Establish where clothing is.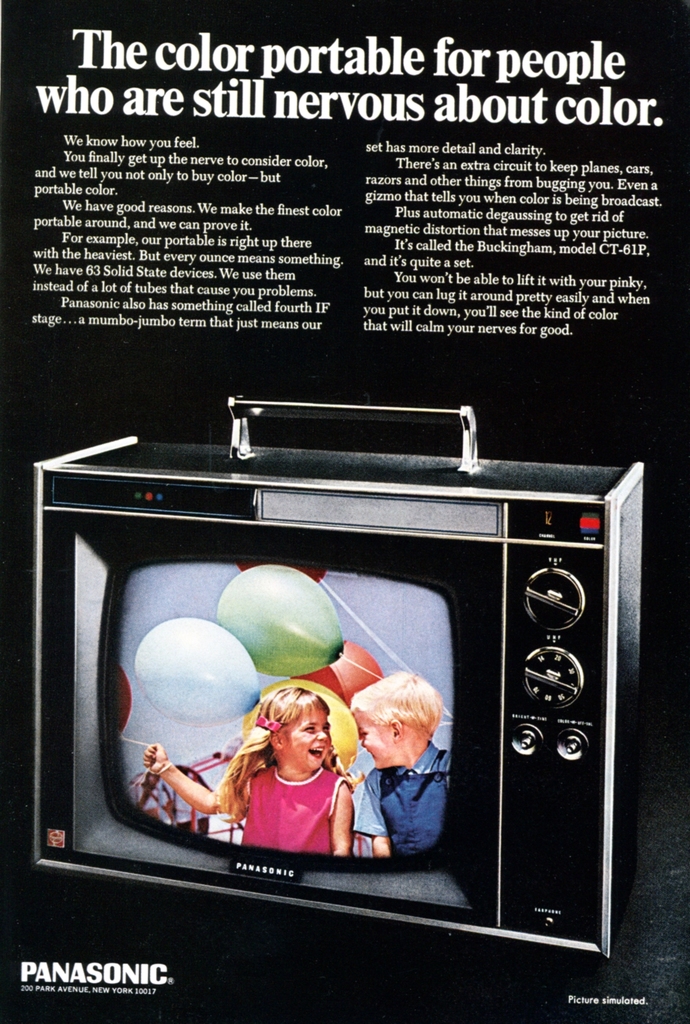
Established at left=355, top=736, right=453, bottom=855.
